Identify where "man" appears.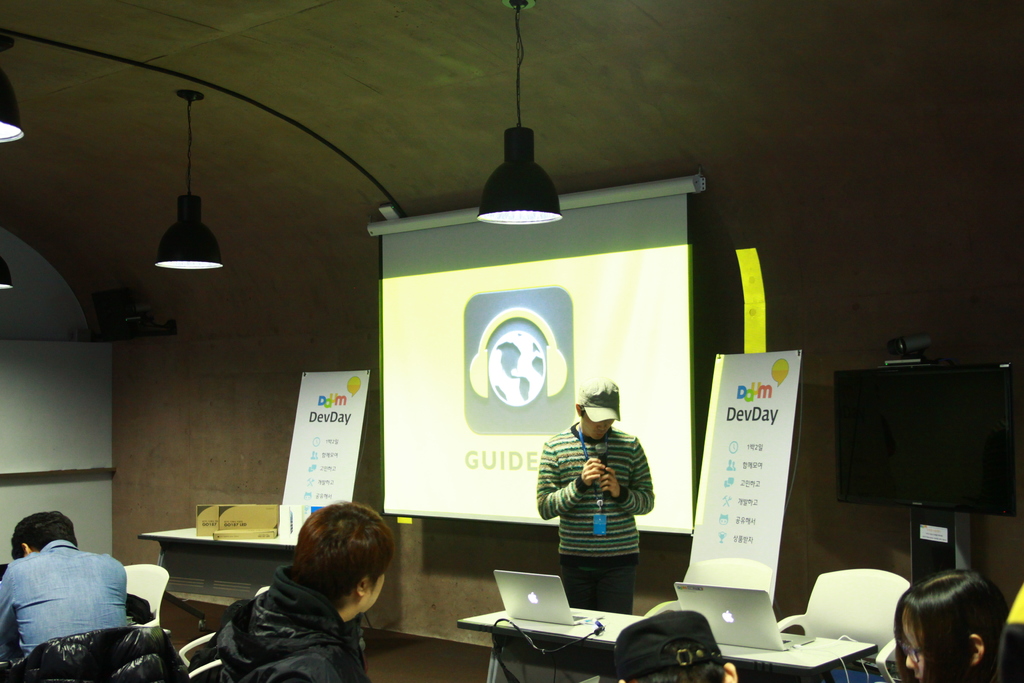
Appears at detection(535, 377, 655, 609).
